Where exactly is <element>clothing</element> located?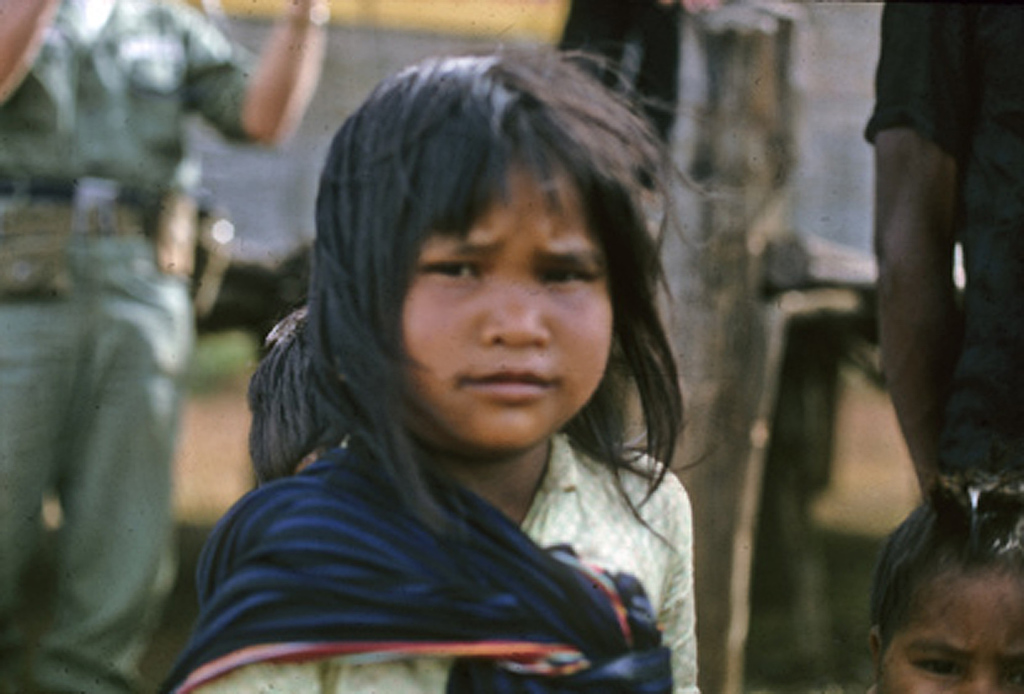
Its bounding box is select_region(128, 345, 728, 692).
